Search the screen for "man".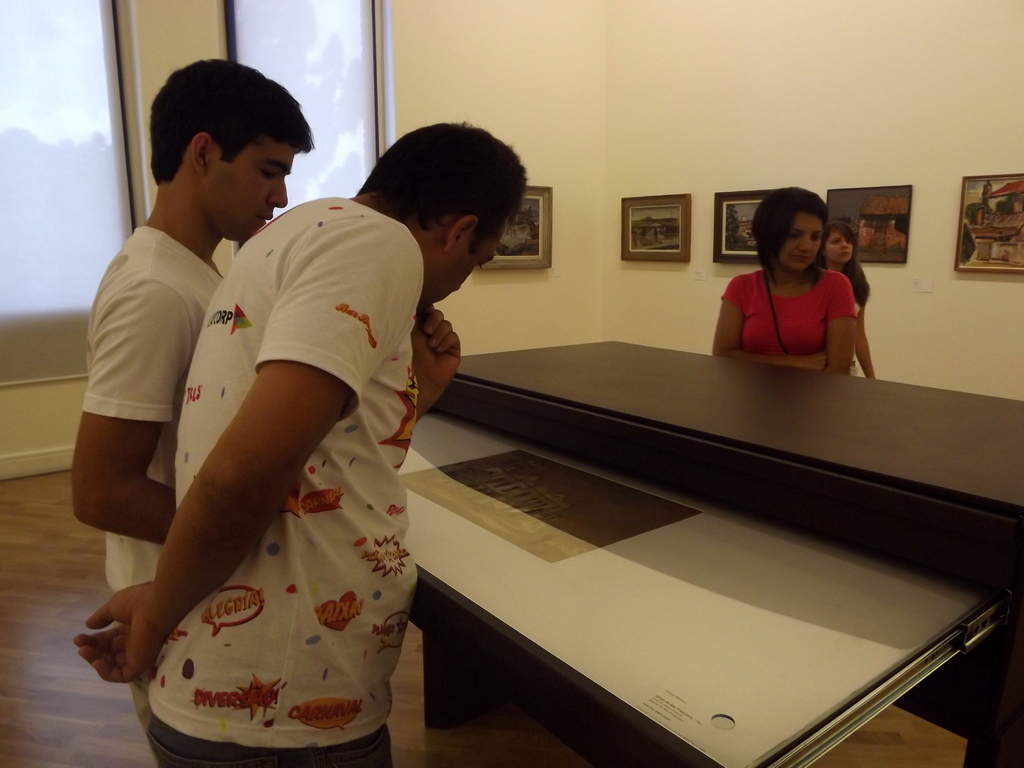
Found at <bbox>52, 60, 313, 730</bbox>.
